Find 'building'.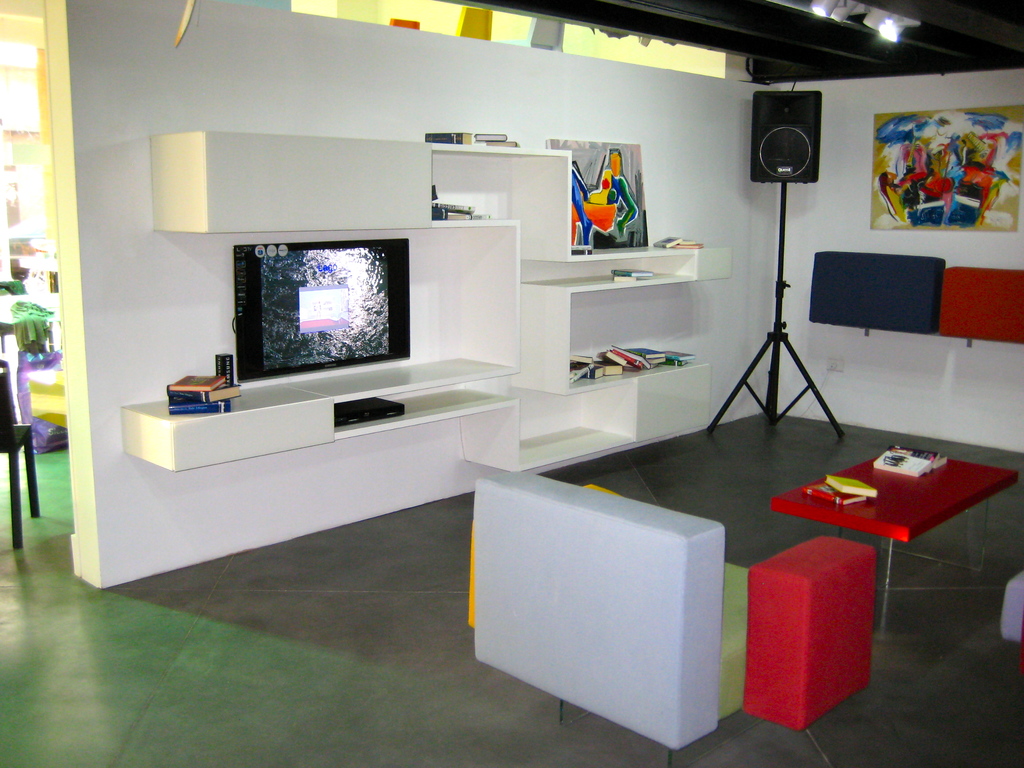
x1=0, y1=0, x2=1023, y2=767.
